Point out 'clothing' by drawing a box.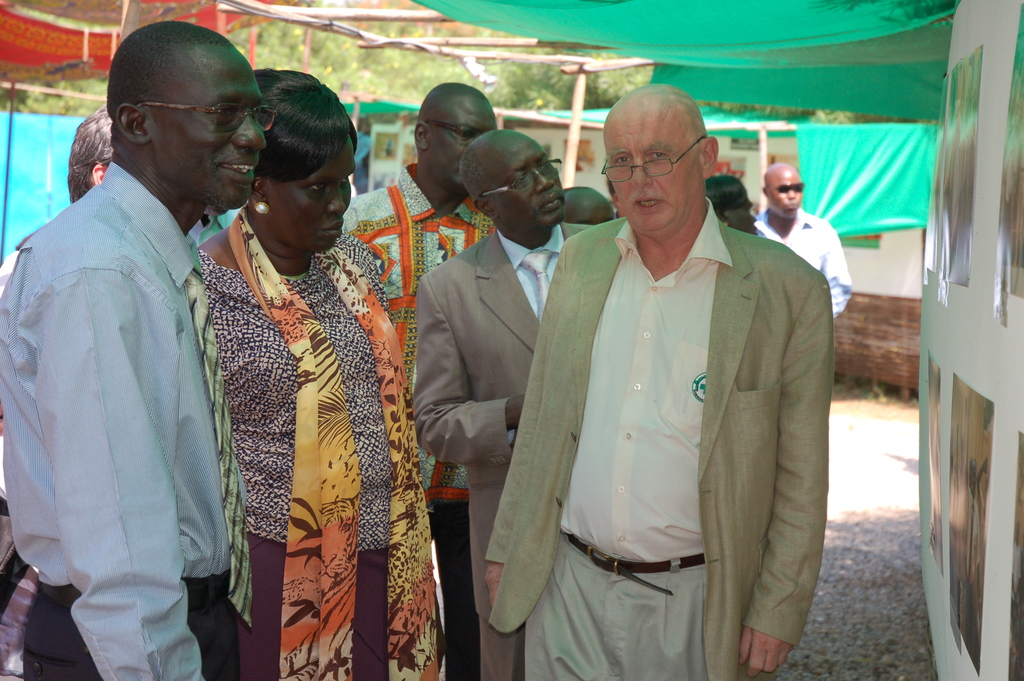
[489,224,833,680].
